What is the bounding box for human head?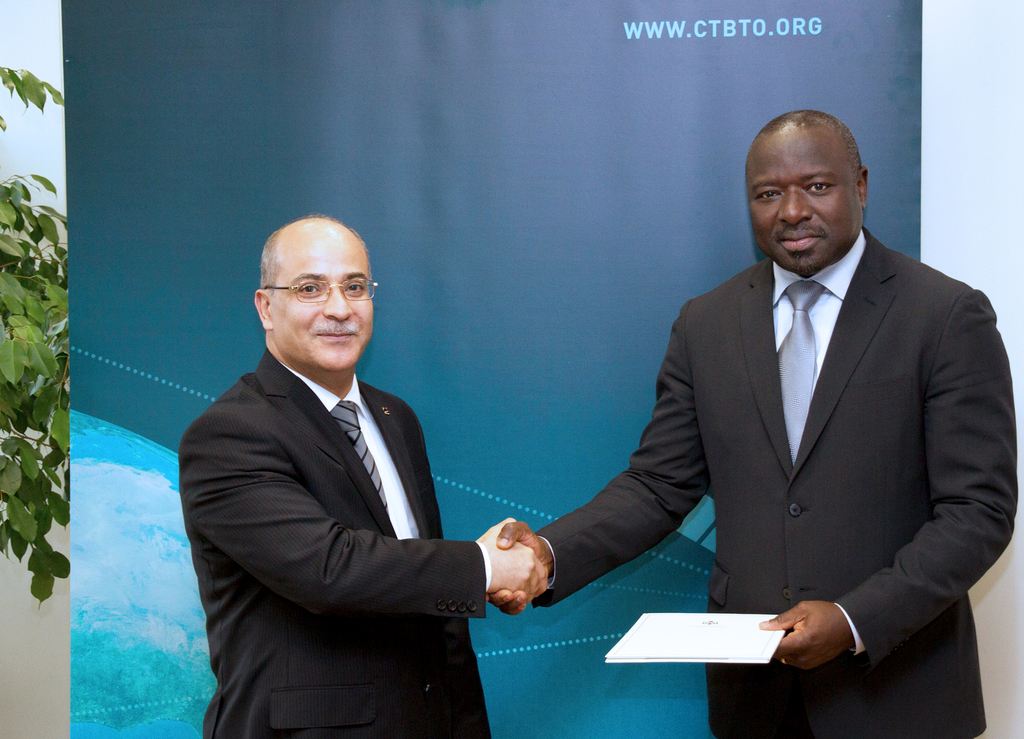
{"left": 749, "top": 113, "right": 869, "bottom": 273}.
